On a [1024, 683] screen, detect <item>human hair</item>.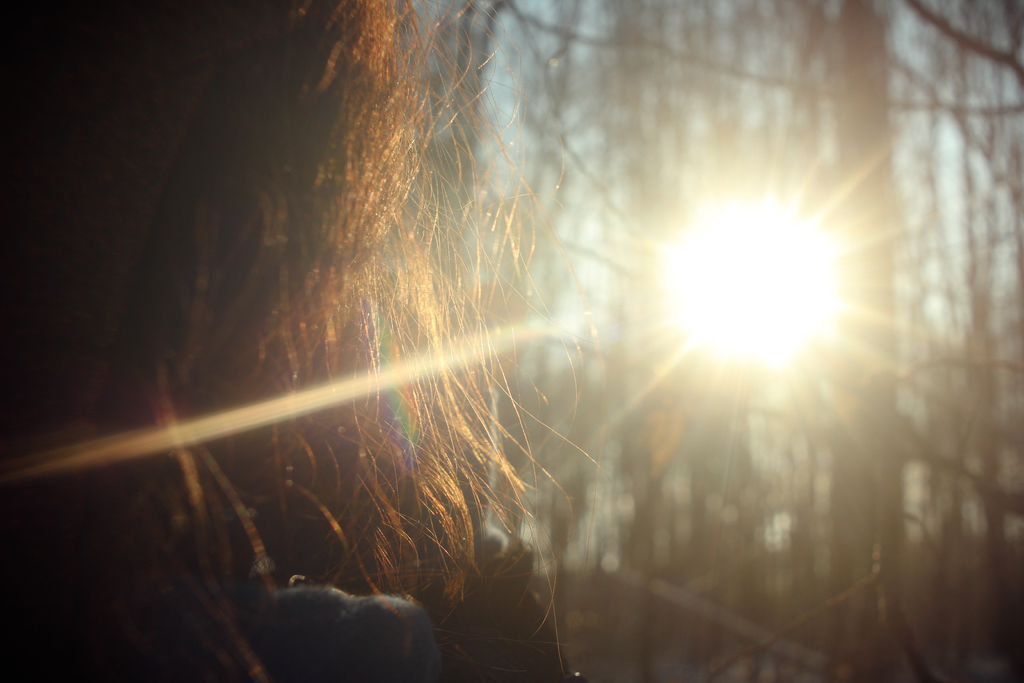
box=[0, 0, 599, 677].
